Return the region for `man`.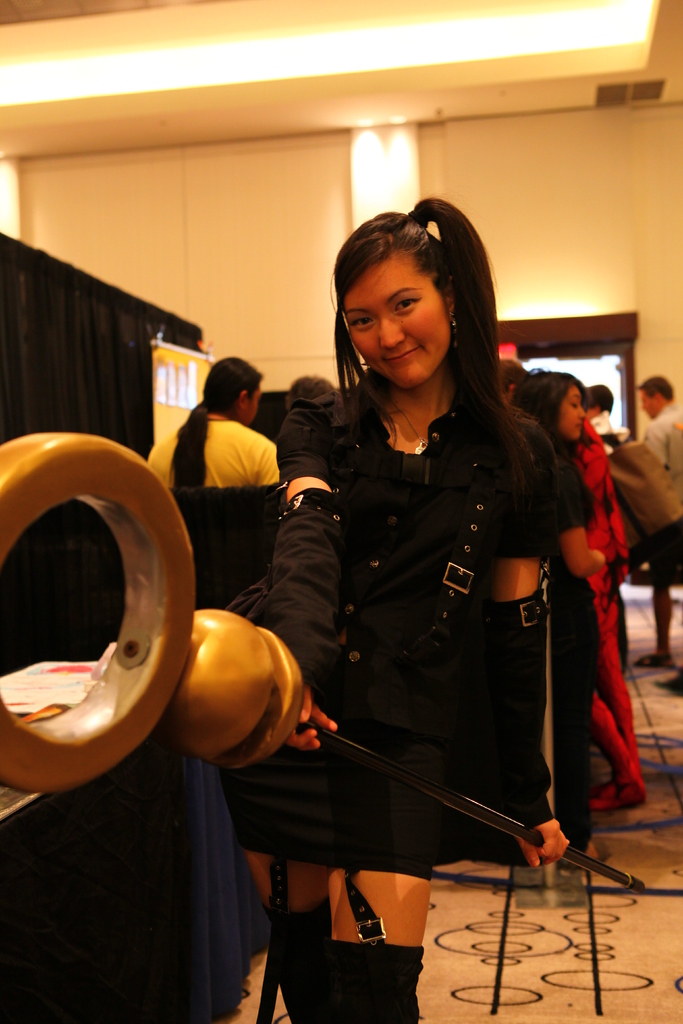
x1=637 y1=366 x2=682 y2=669.
